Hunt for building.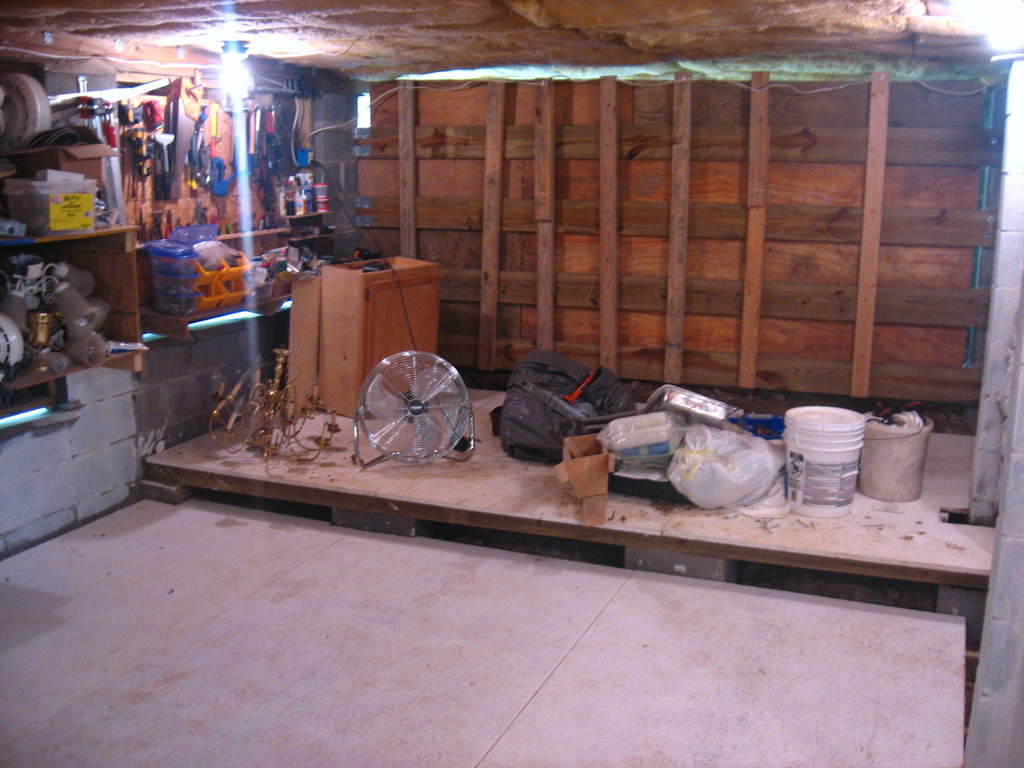
Hunted down at (0, 0, 1023, 767).
